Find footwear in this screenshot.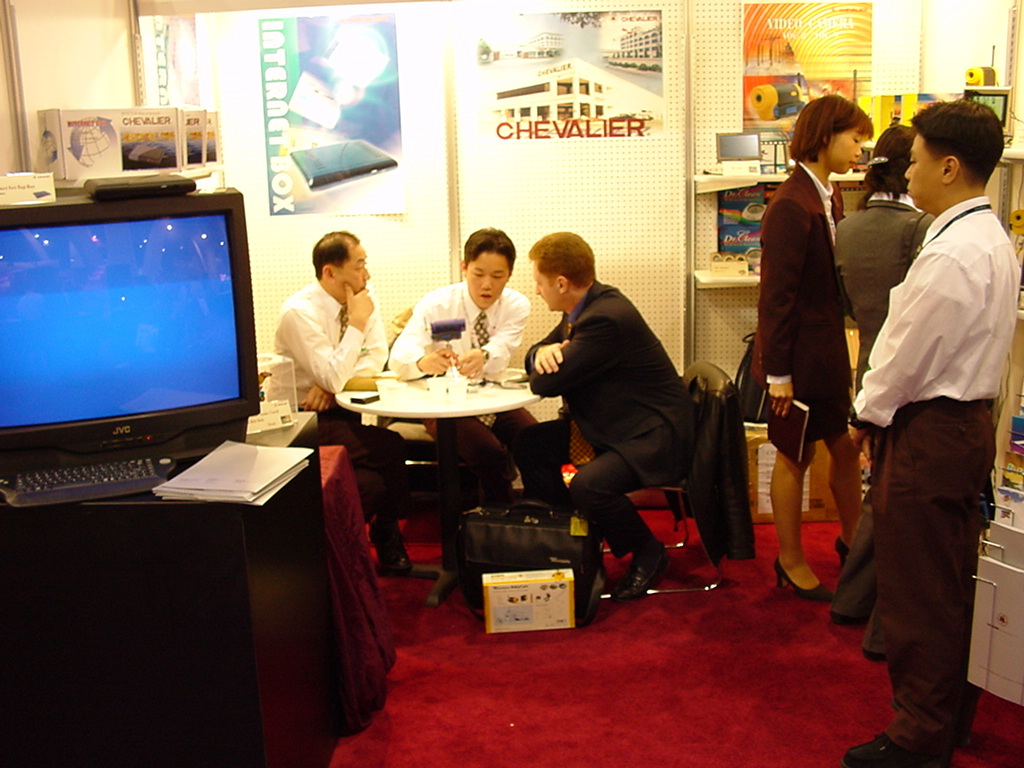
The bounding box for footwear is <bbox>835, 534, 849, 561</bbox>.
